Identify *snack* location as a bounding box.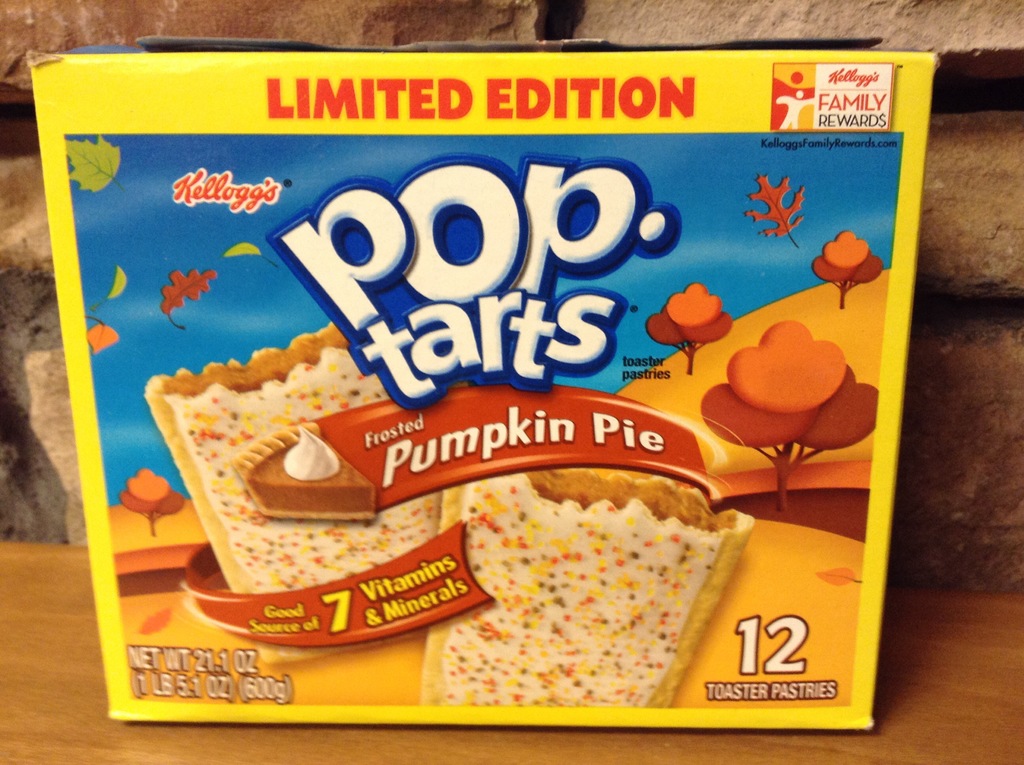
(x1=24, y1=45, x2=934, y2=741).
